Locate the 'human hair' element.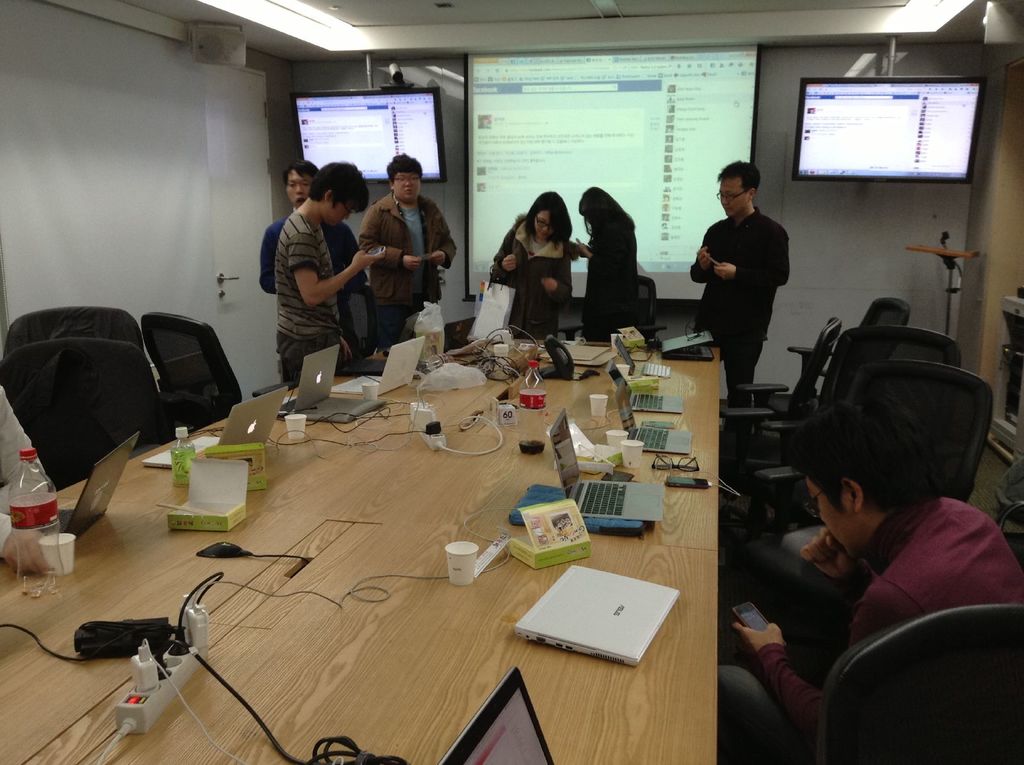
Element bbox: (left=522, top=187, right=574, bottom=239).
